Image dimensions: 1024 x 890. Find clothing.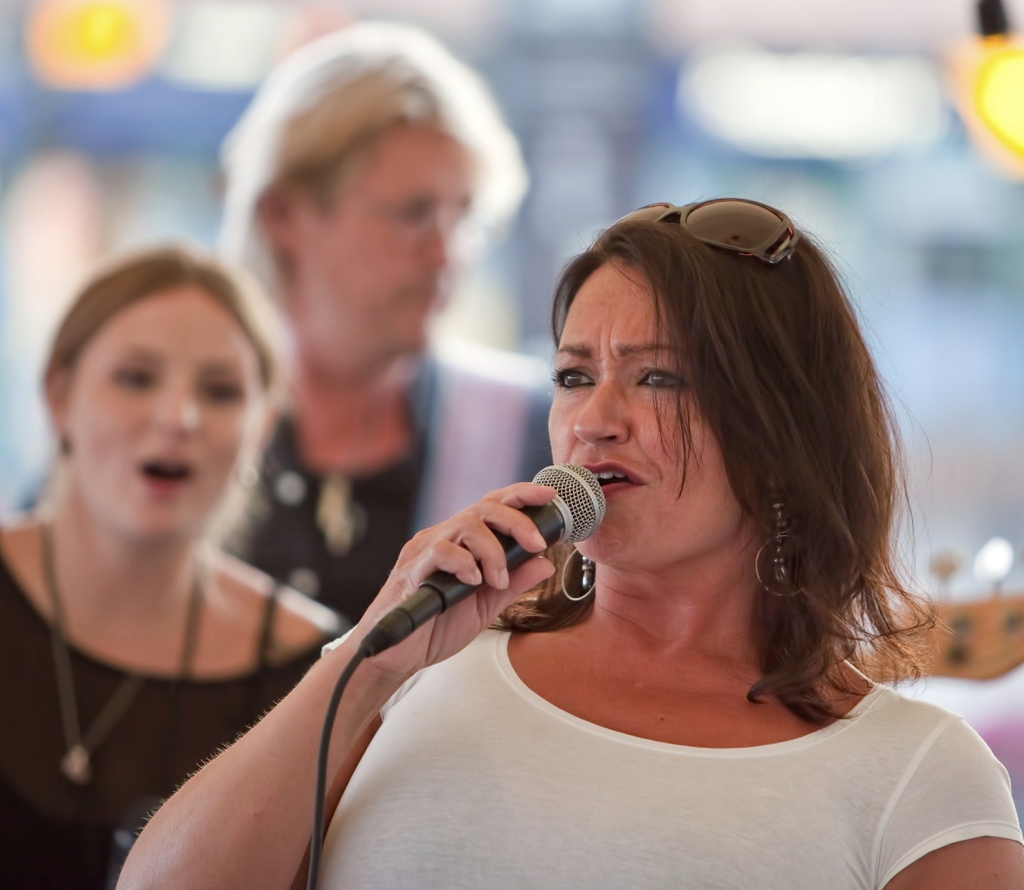
<bbox>0, 530, 351, 889</bbox>.
